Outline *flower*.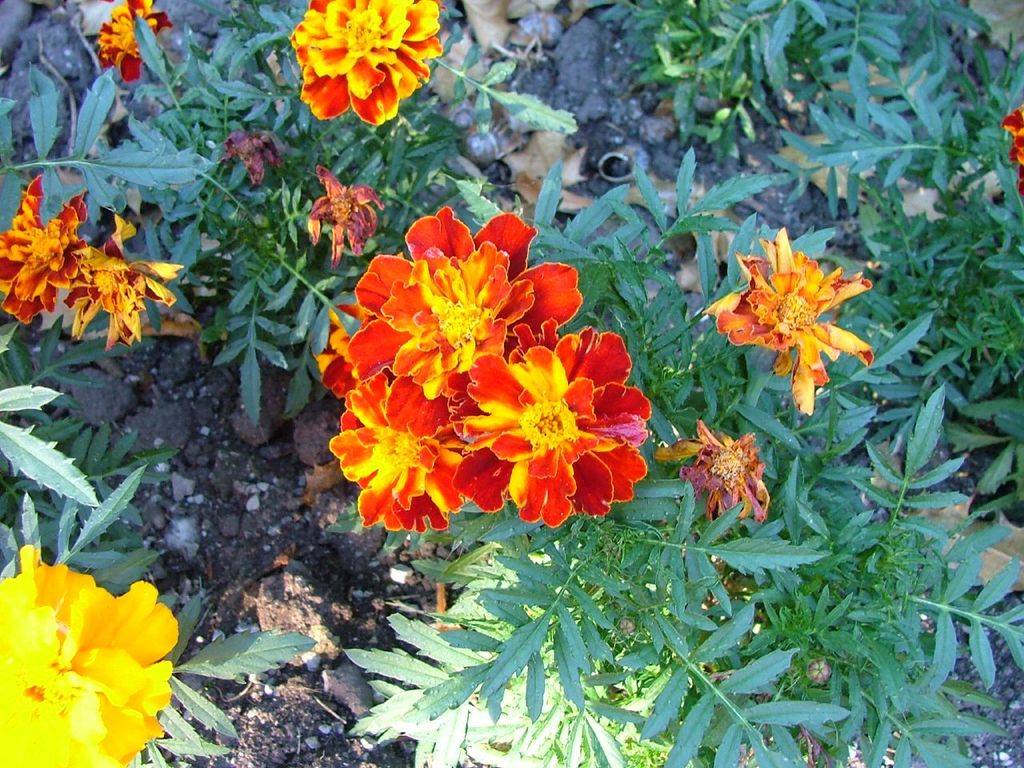
Outline: <region>345, 202, 589, 398</region>.
